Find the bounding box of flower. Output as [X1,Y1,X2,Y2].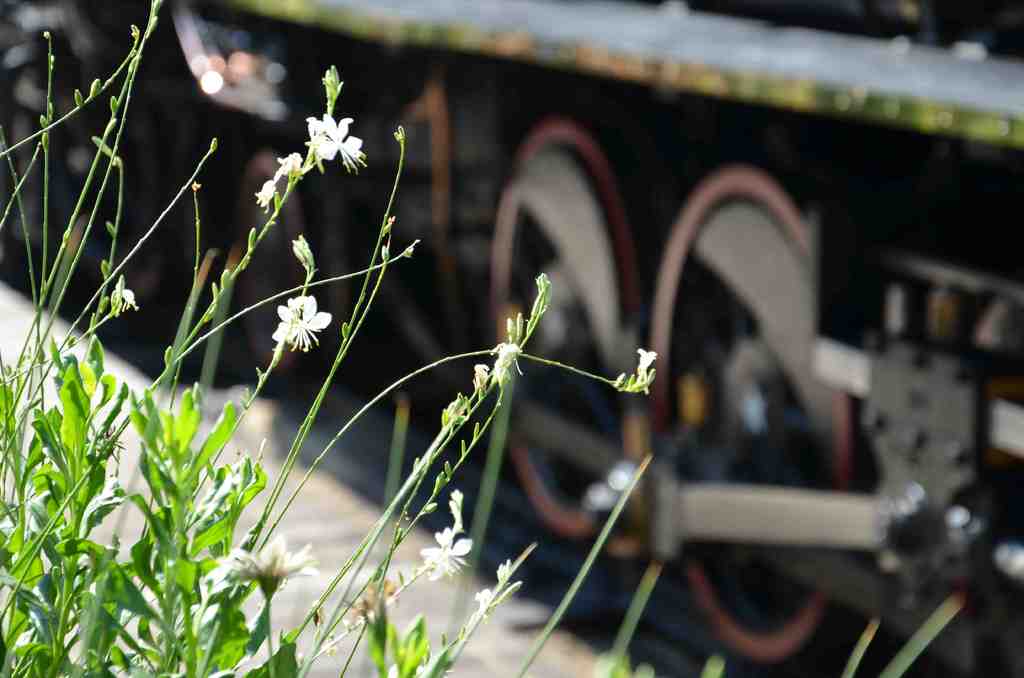
[639,346,656,380].
